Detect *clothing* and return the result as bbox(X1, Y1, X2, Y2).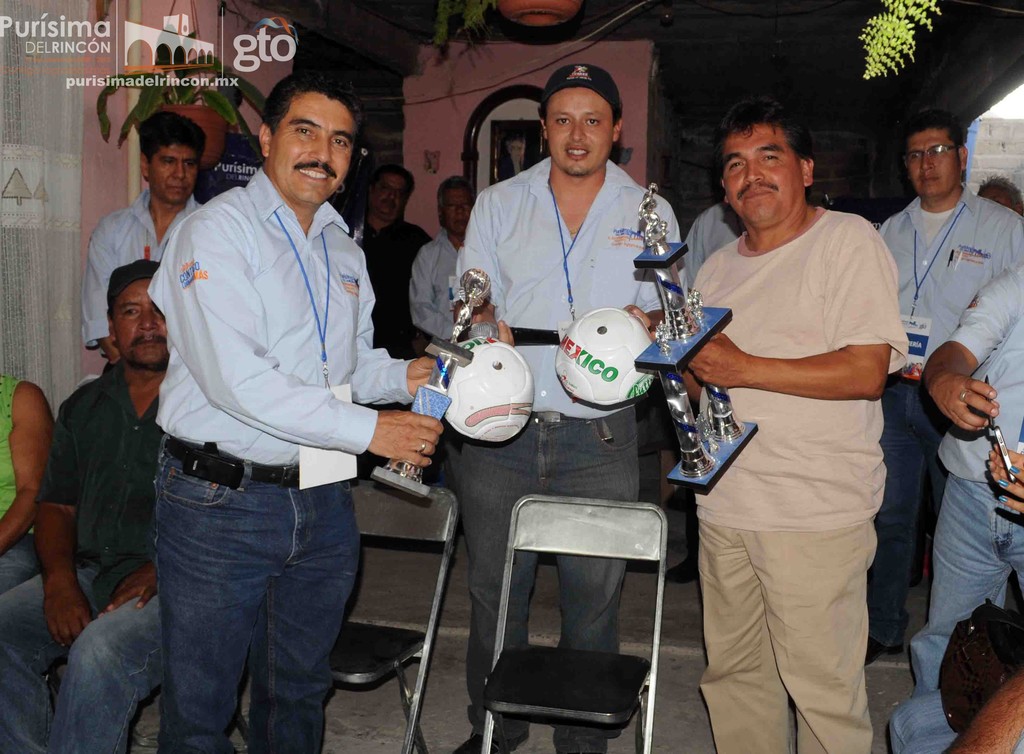
bbox(361, 216, 436, 367).
